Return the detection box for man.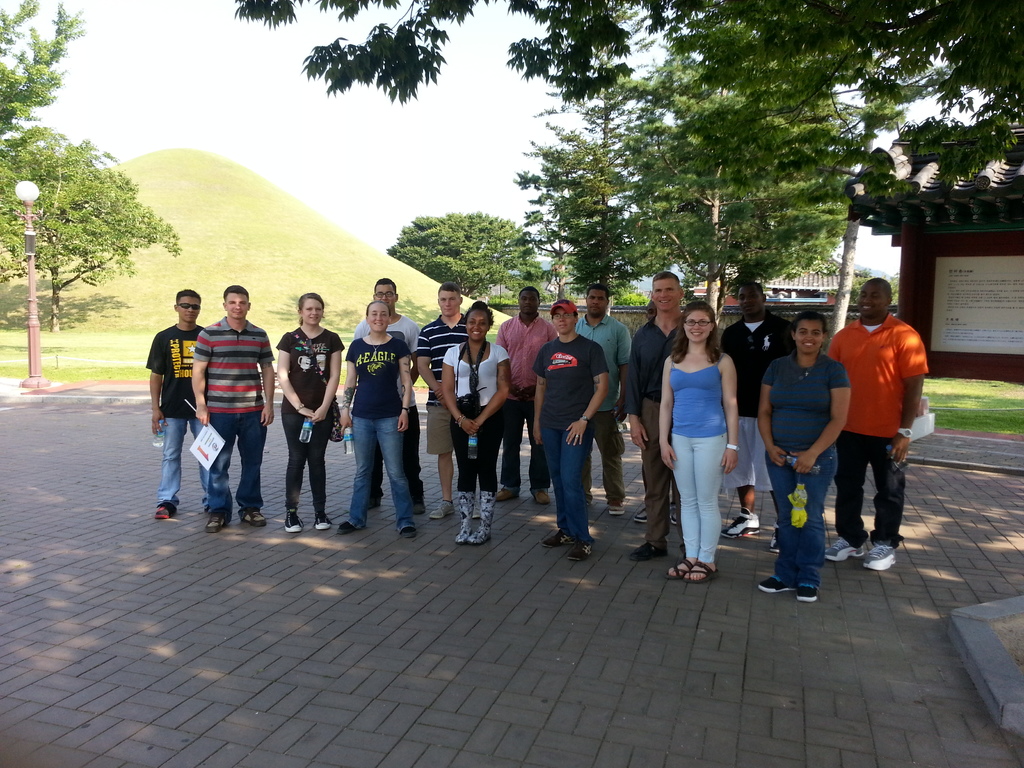
(x1=574, y1=284, x2=634, y2=515).
